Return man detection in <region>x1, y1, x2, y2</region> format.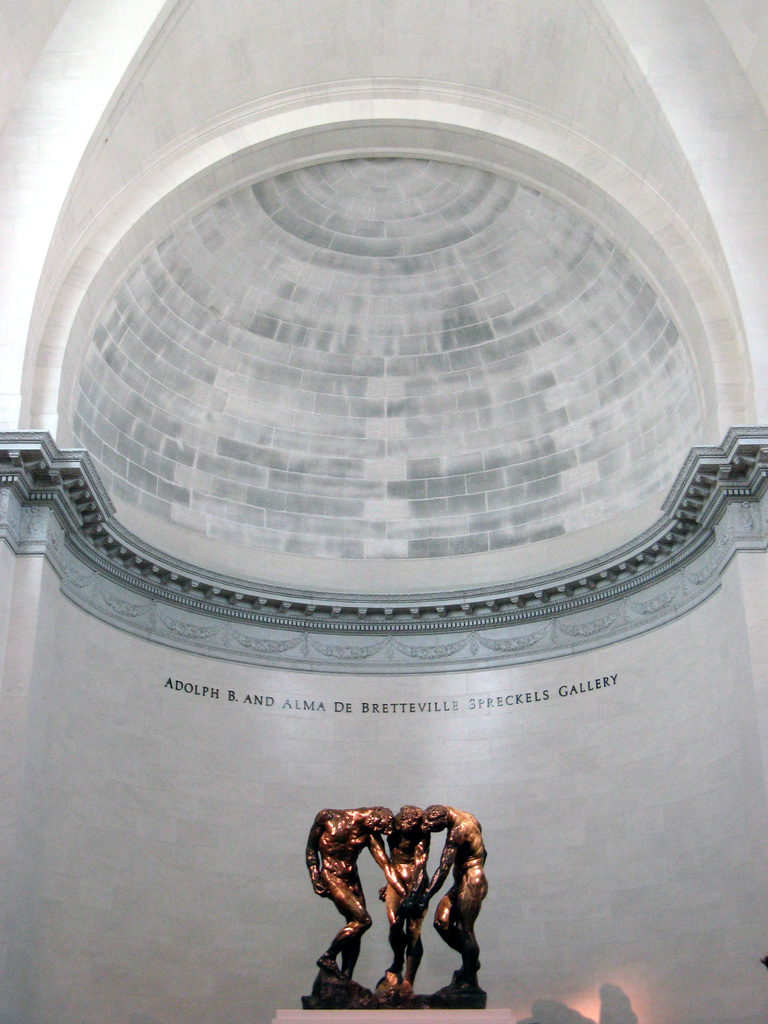
<region>408, 799, 488, 993</region>.
